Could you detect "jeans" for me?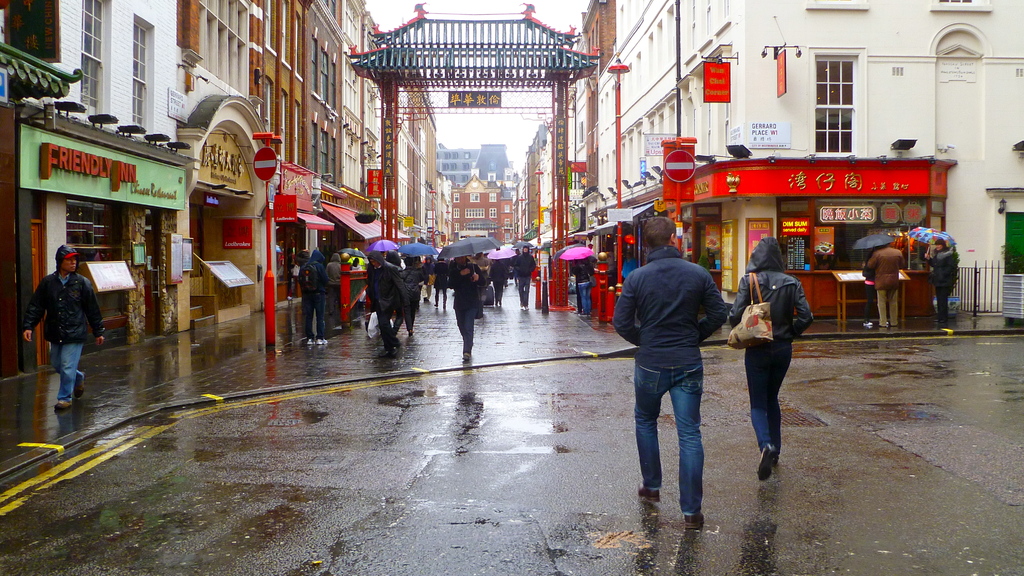
Detection result: pyautogui.locateOnScreen(522, 280, 530, 307).
